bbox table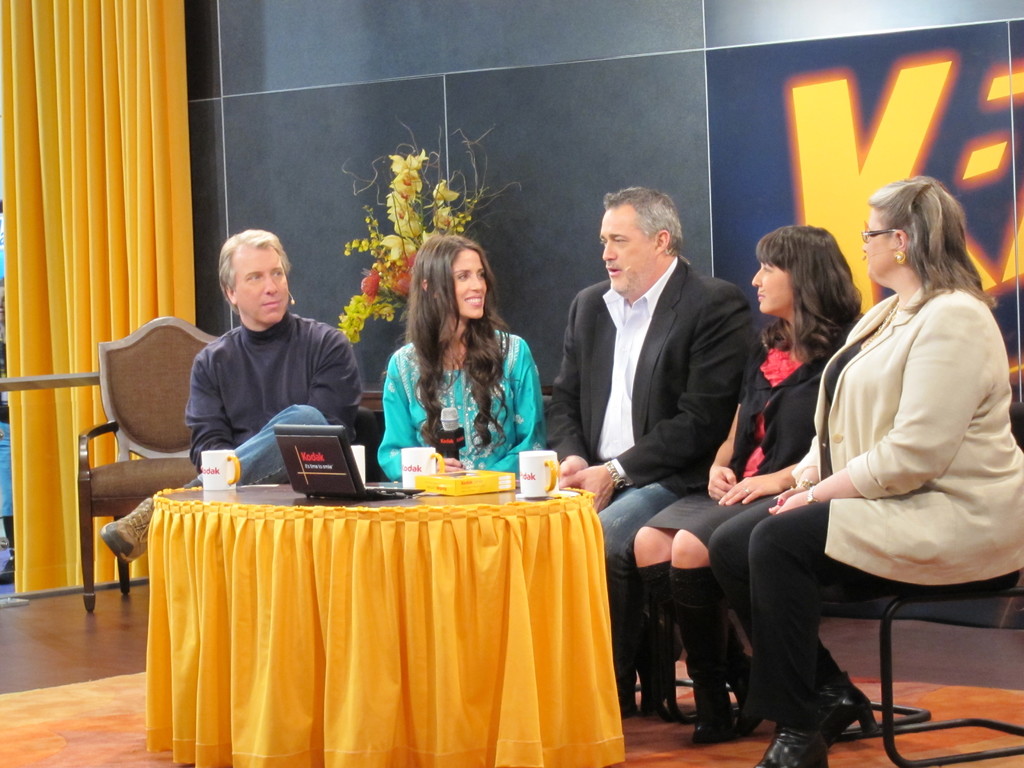
bbox(106, 445, 636, 767)
